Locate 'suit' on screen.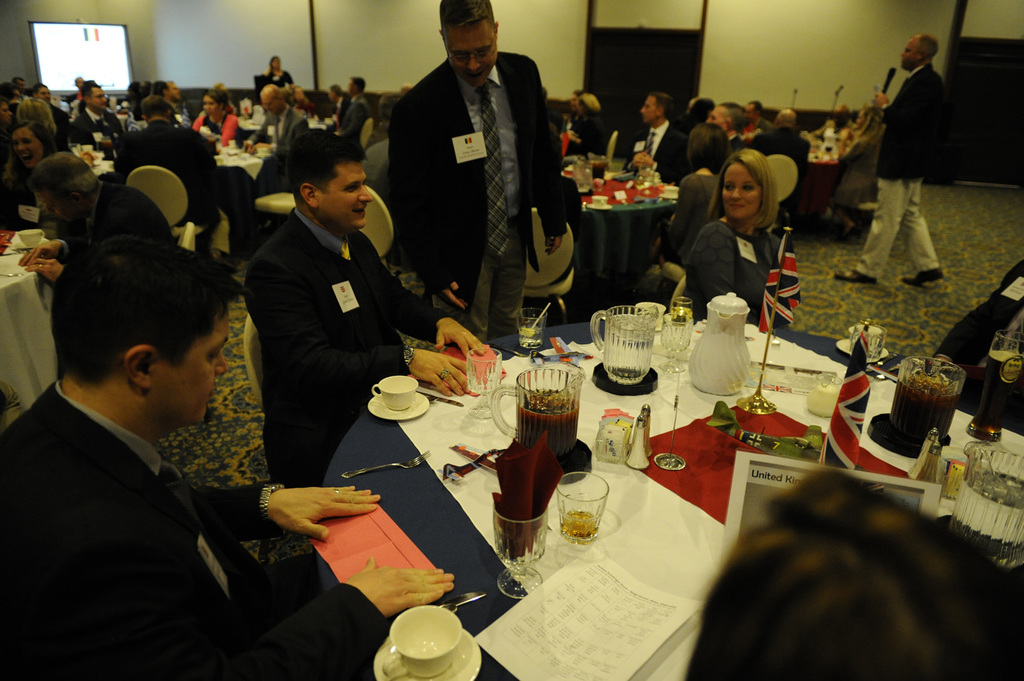
On screen at select_region(0, 381, 265, 680).
